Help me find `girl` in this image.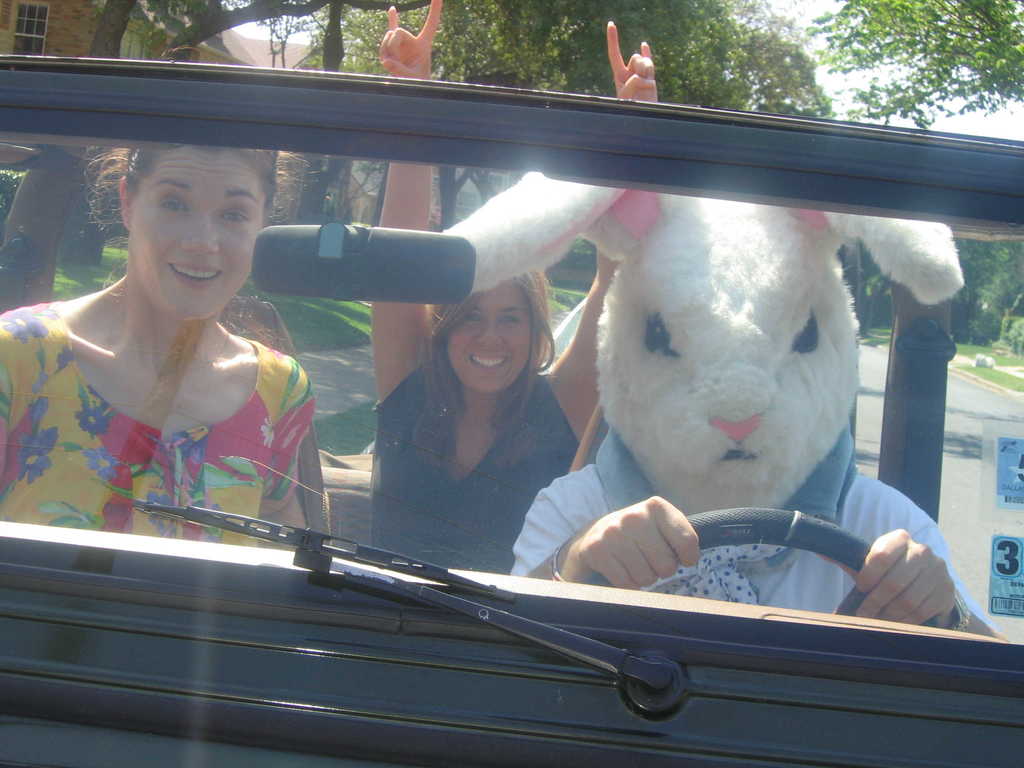
Found it: (left=371, top=0, right=649, bottom=569).
